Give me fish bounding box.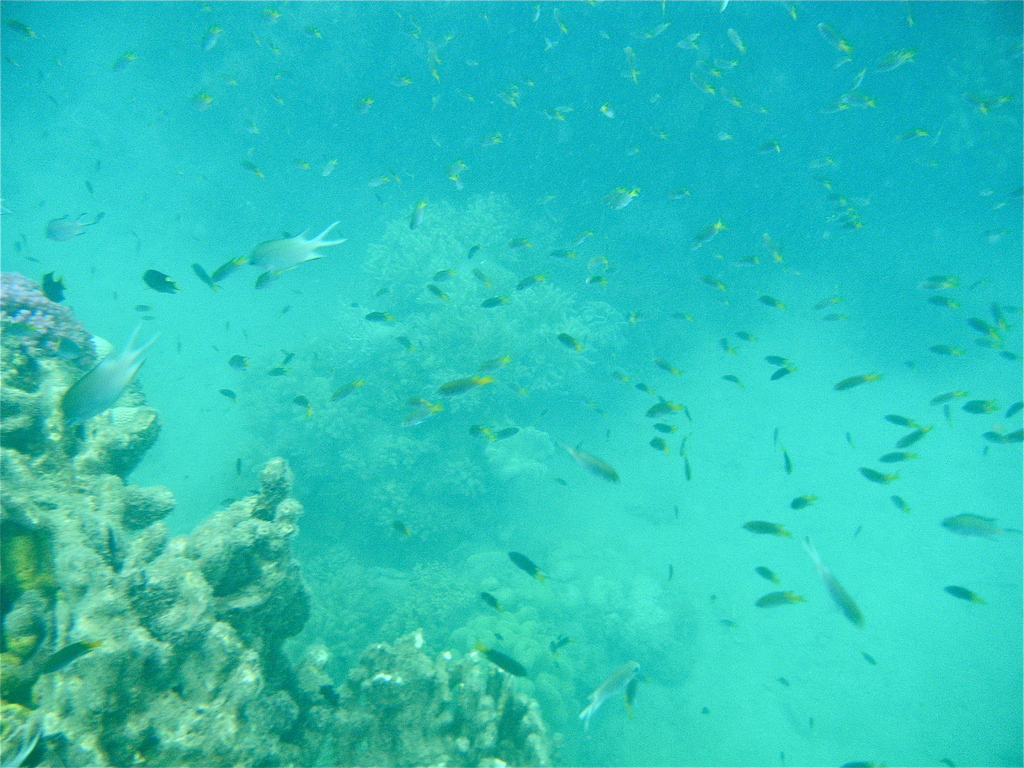
l=939, t=755, r=957, b=767.
